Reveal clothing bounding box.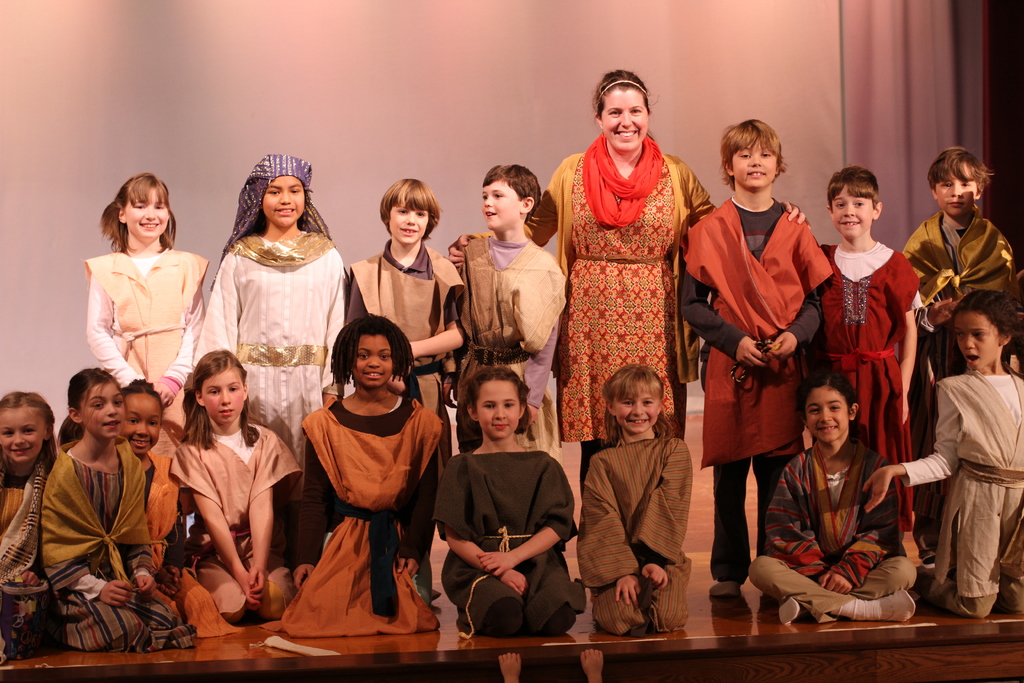
Revealed: <box>280,365,440,639</box>.
